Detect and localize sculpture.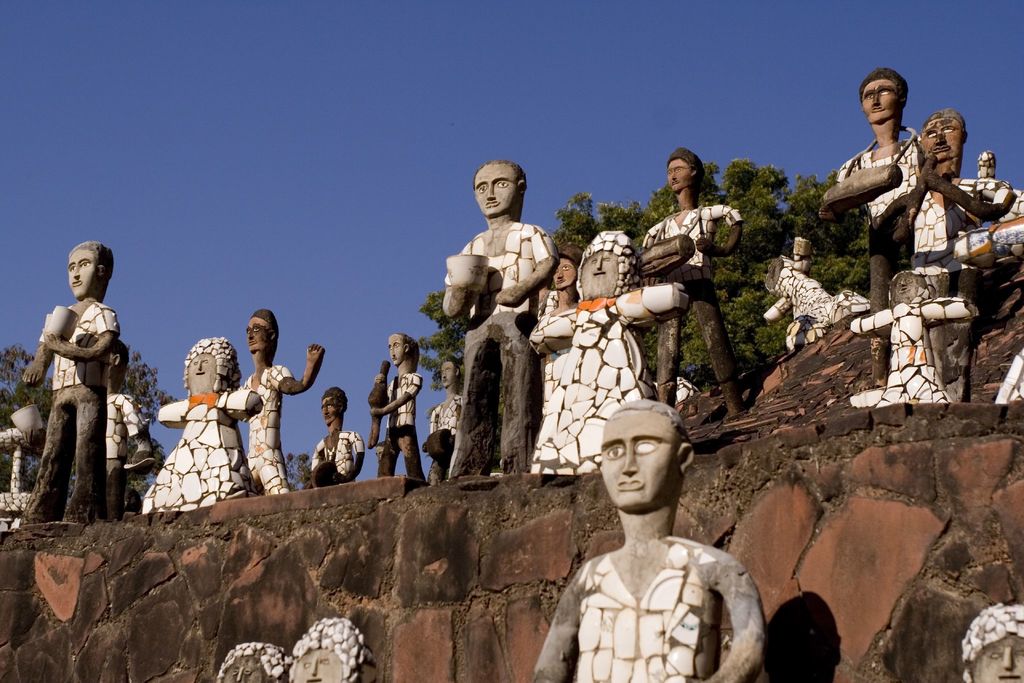
Localized at [x1=957, y1=600, x2=1023, y2=682].
